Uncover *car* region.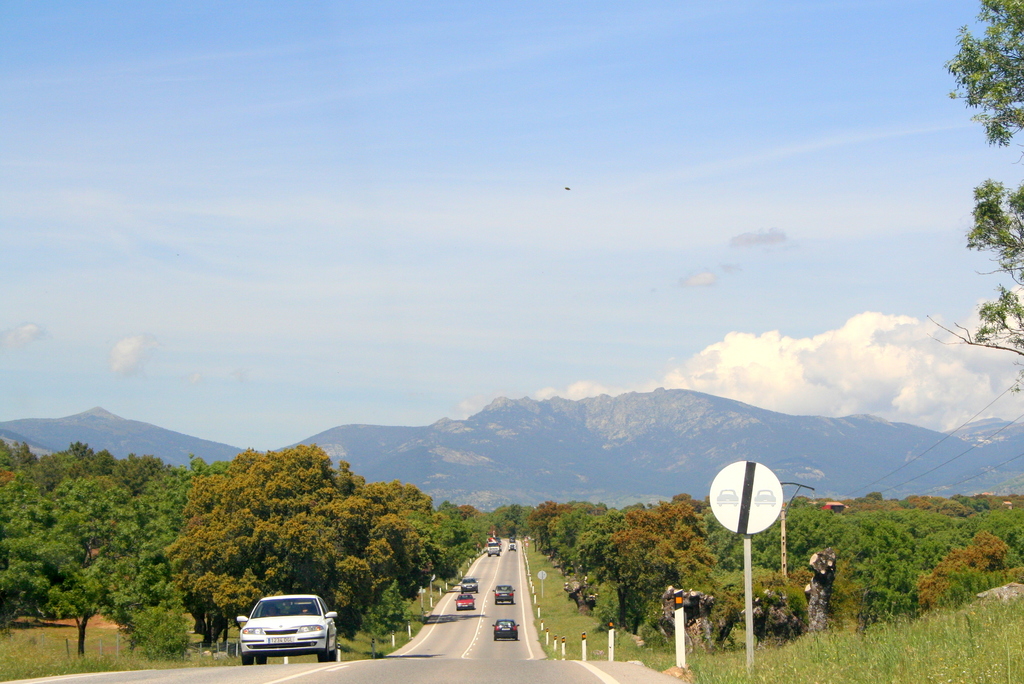
Uncovered: locate(492, 614, 513, 641).
